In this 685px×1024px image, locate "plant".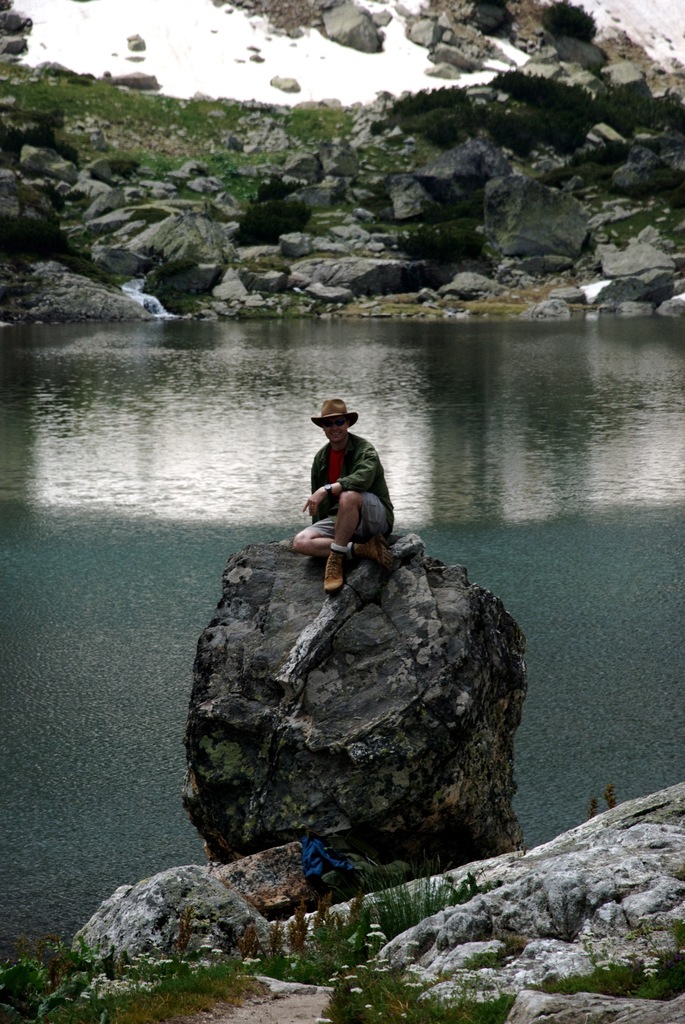
Bounding box: (536,1,606,33).
